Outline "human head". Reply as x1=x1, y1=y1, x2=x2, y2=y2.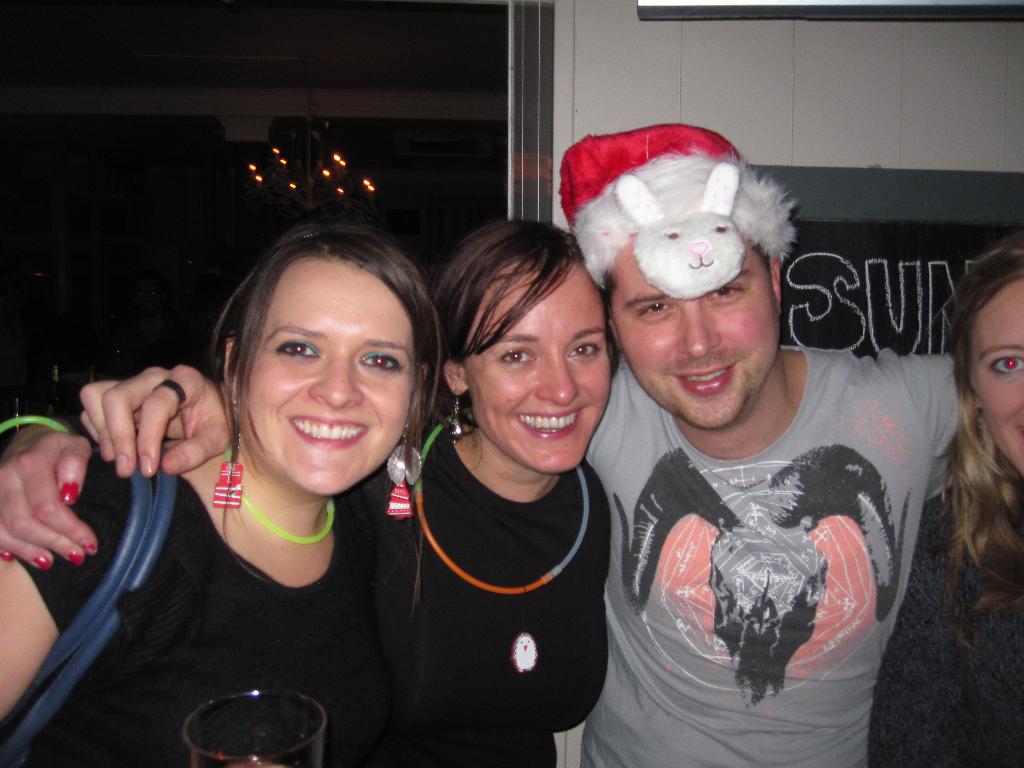
x1=443, y1=223, x2=612, y2=477.
